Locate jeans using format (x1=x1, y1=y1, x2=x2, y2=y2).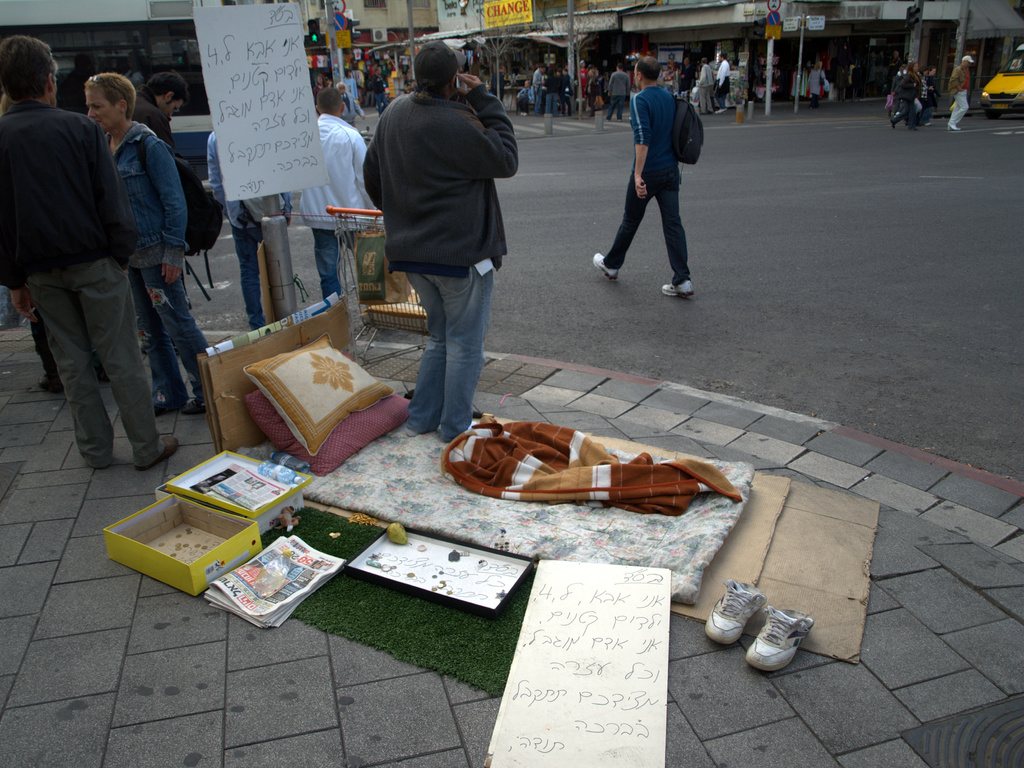
(x1=602, y1=159, x2=692, y2=284).
